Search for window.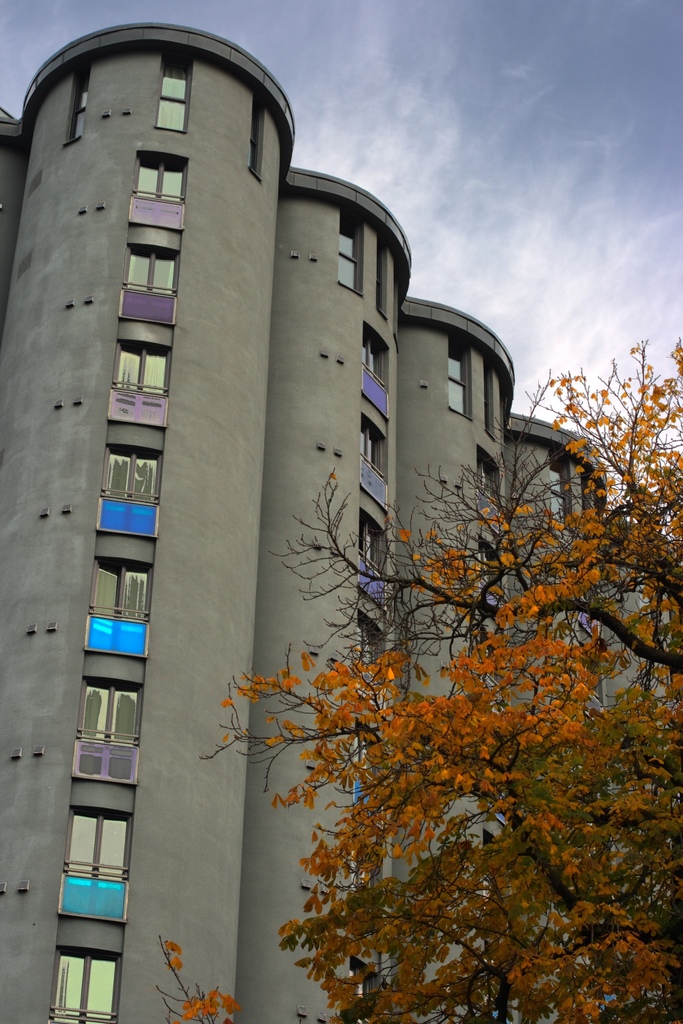
Found at box=[113, 344, 167, 392].
